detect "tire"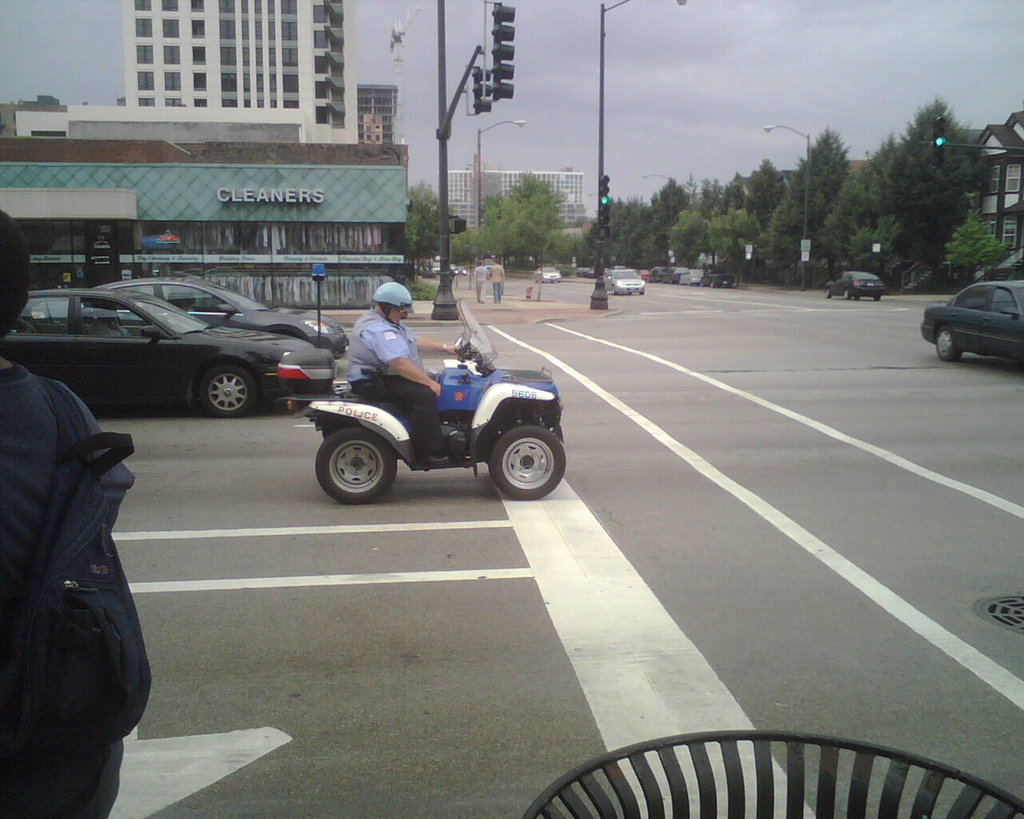
bbox=[934, 325, 963, 369]
